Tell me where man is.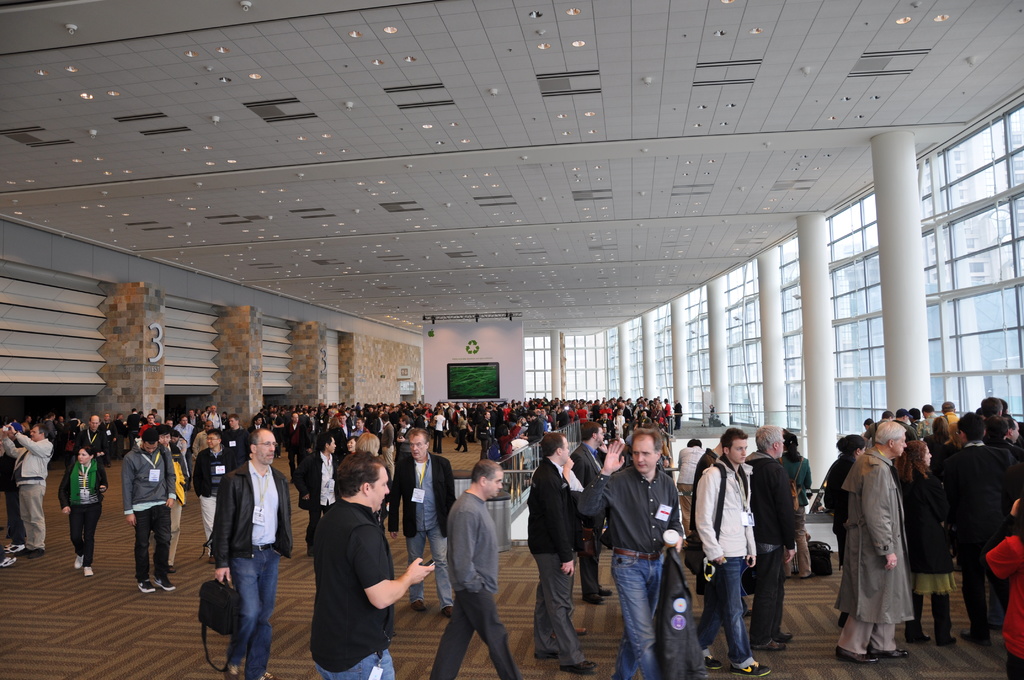
man is at bbox=[136, 412, 157, 441].
